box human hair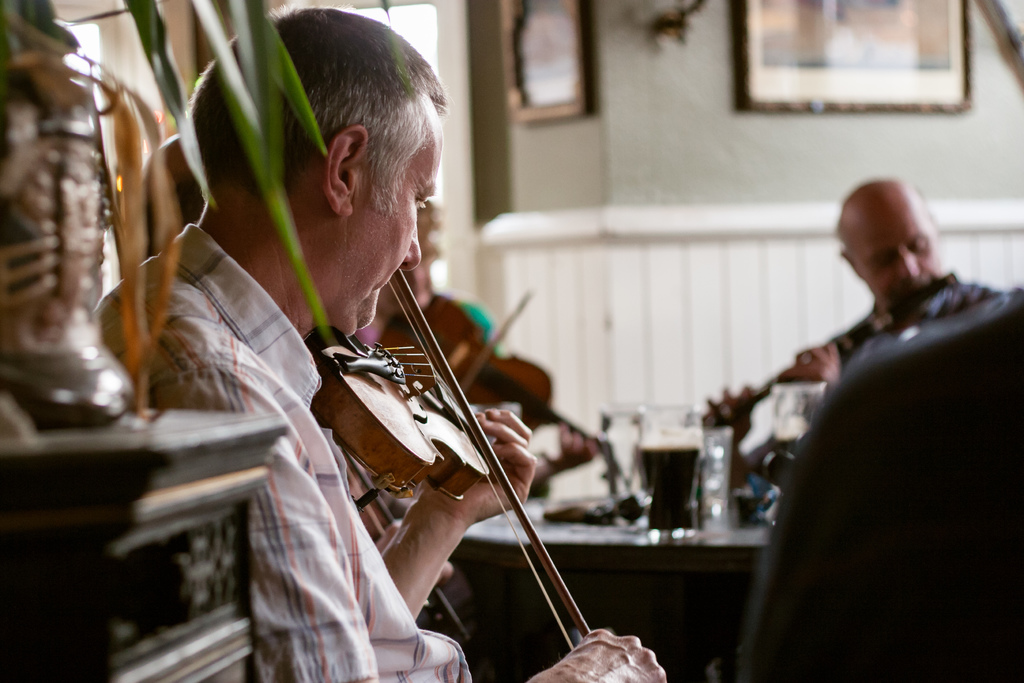
BBox(250, 4, 429, 236)
